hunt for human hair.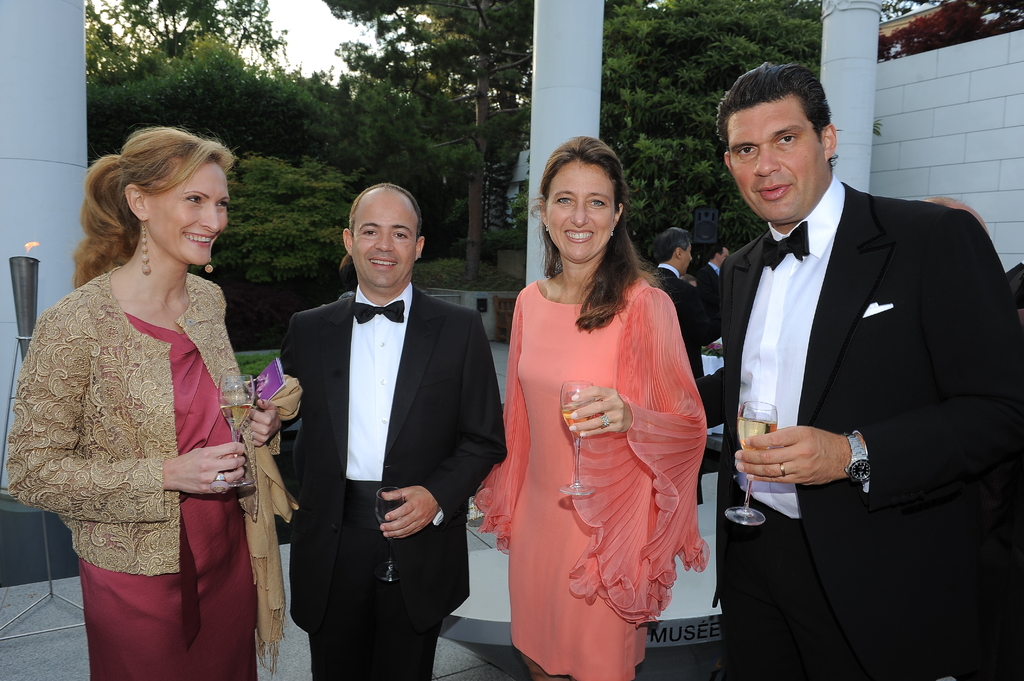
Hunted down at 654, 223, 692, 258.
